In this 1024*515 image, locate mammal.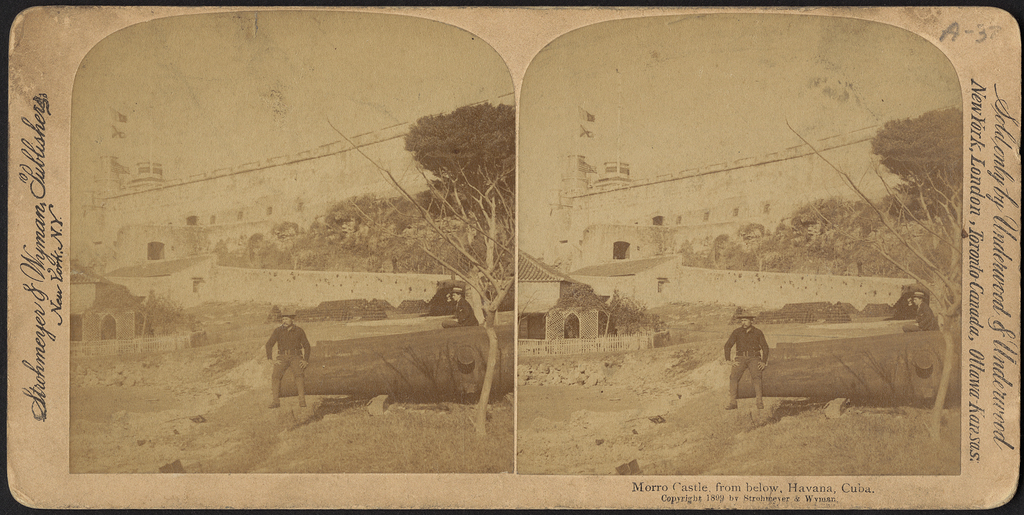
Bounding box: {"x1": 904, "y1": 290, "x2": 940, "y2": 330}.
